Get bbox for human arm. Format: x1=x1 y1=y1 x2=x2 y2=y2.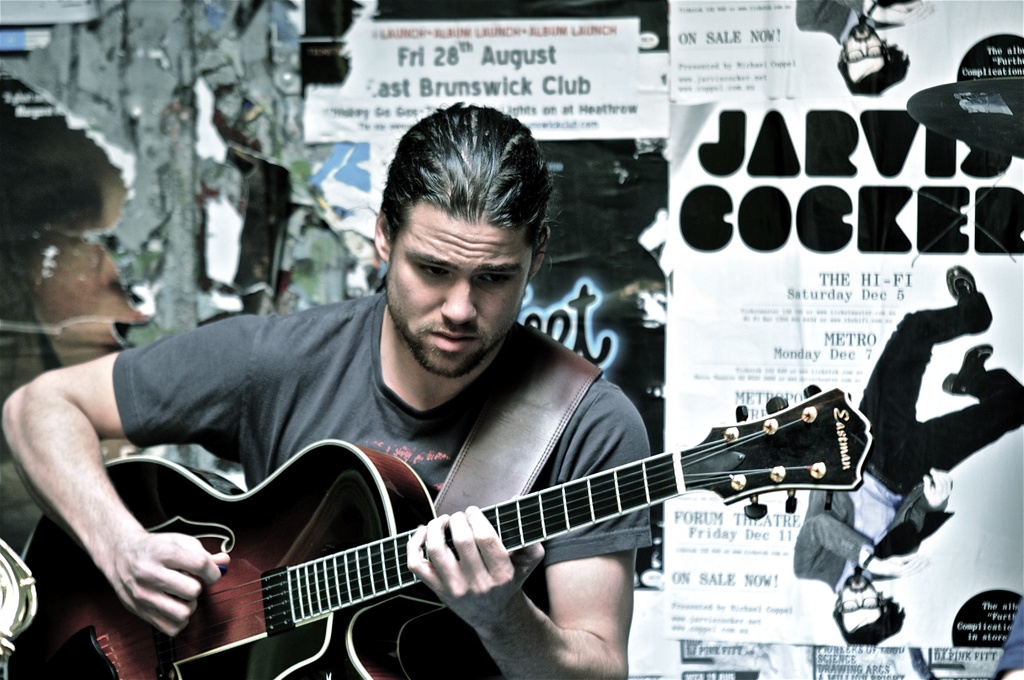
x1=793 y1=511 x2=890 y2=585.
